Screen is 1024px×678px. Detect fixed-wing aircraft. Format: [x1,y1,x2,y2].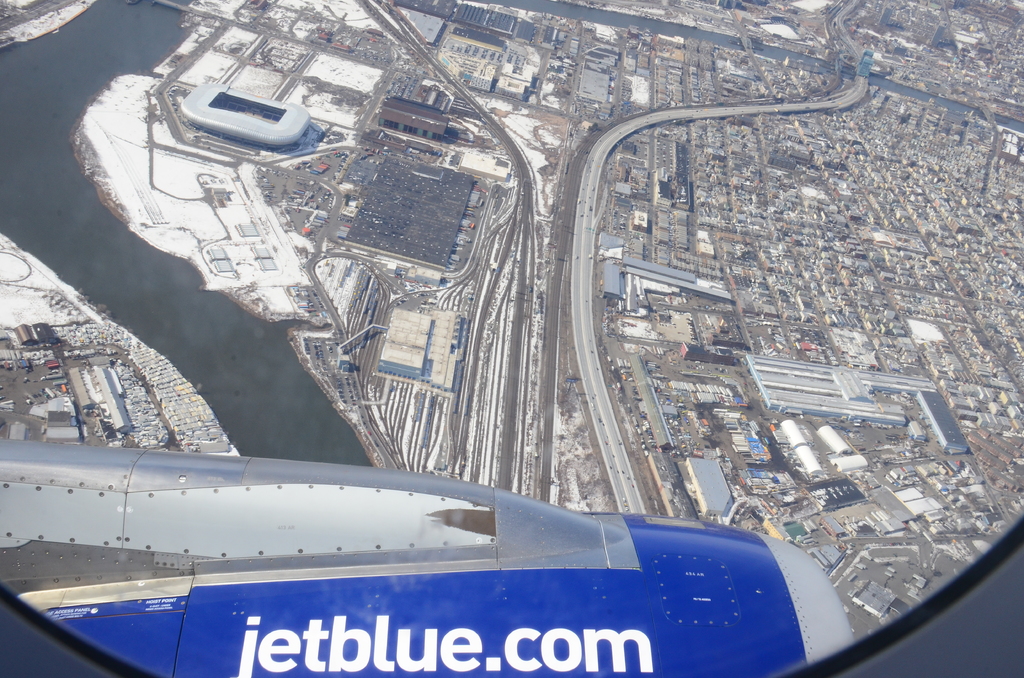
[2,0,1023,677].
